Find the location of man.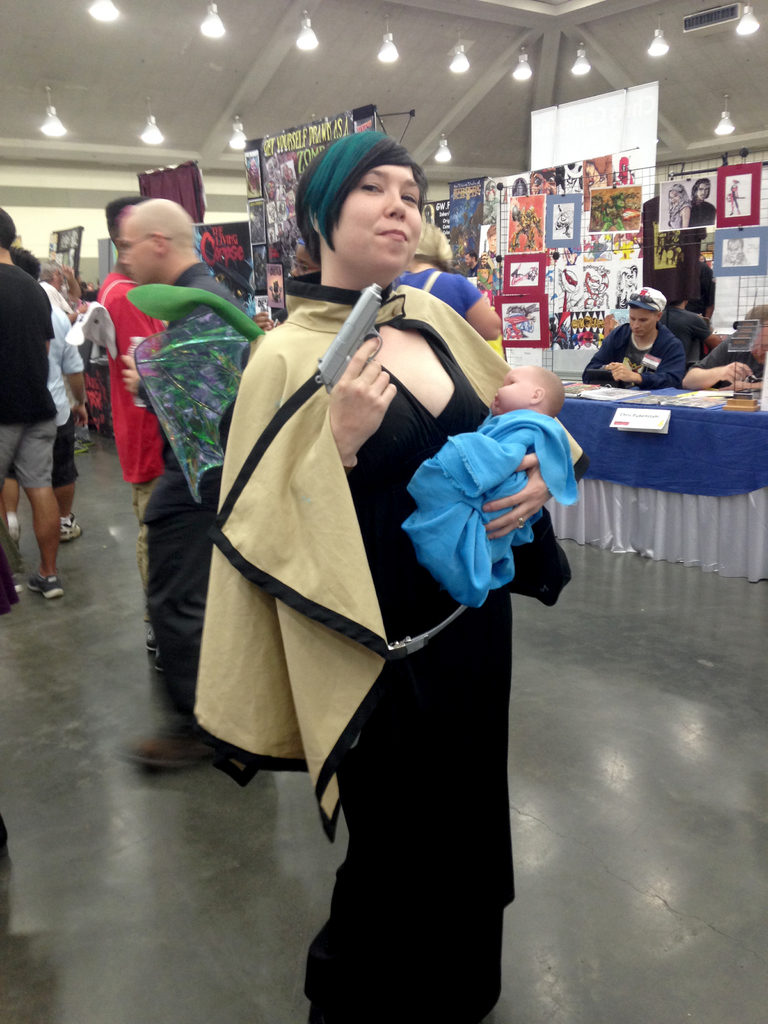
Location: region(81, 182, 155, 698).
